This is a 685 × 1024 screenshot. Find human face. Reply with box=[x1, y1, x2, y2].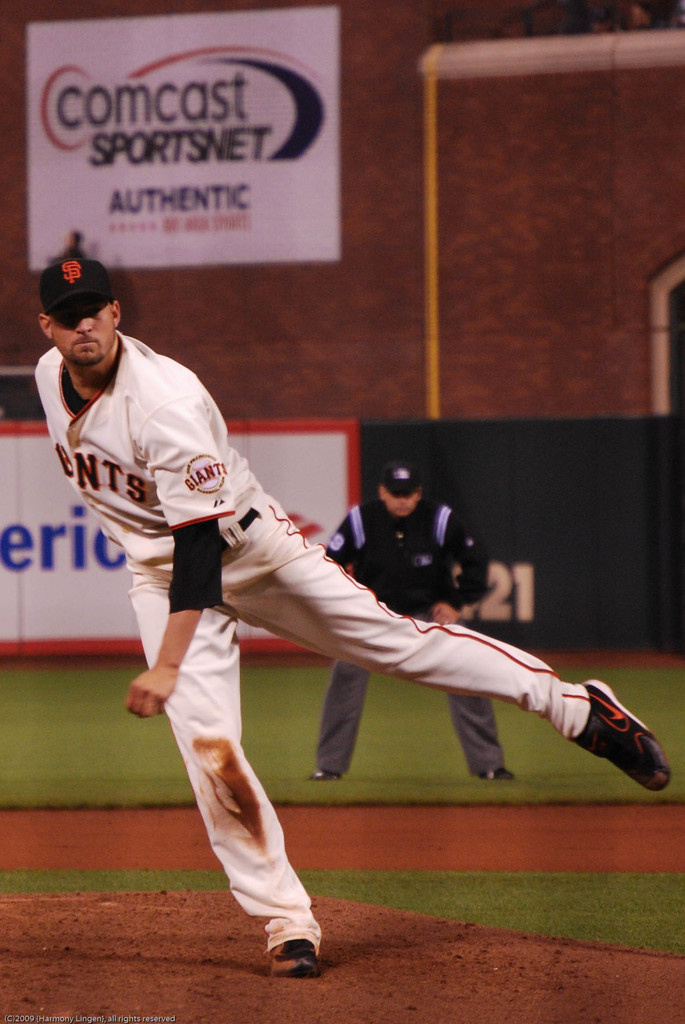
box=[46, 287, 118, 371].
